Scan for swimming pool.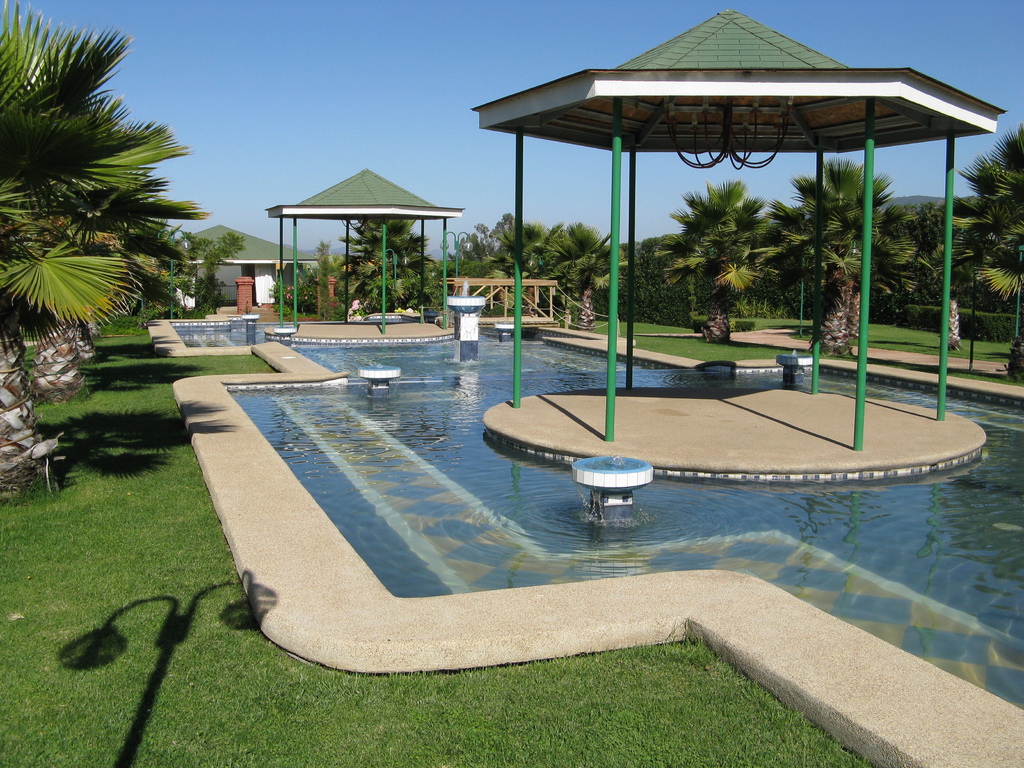
Scan result: select_region(148, 314, 1023, 767).
